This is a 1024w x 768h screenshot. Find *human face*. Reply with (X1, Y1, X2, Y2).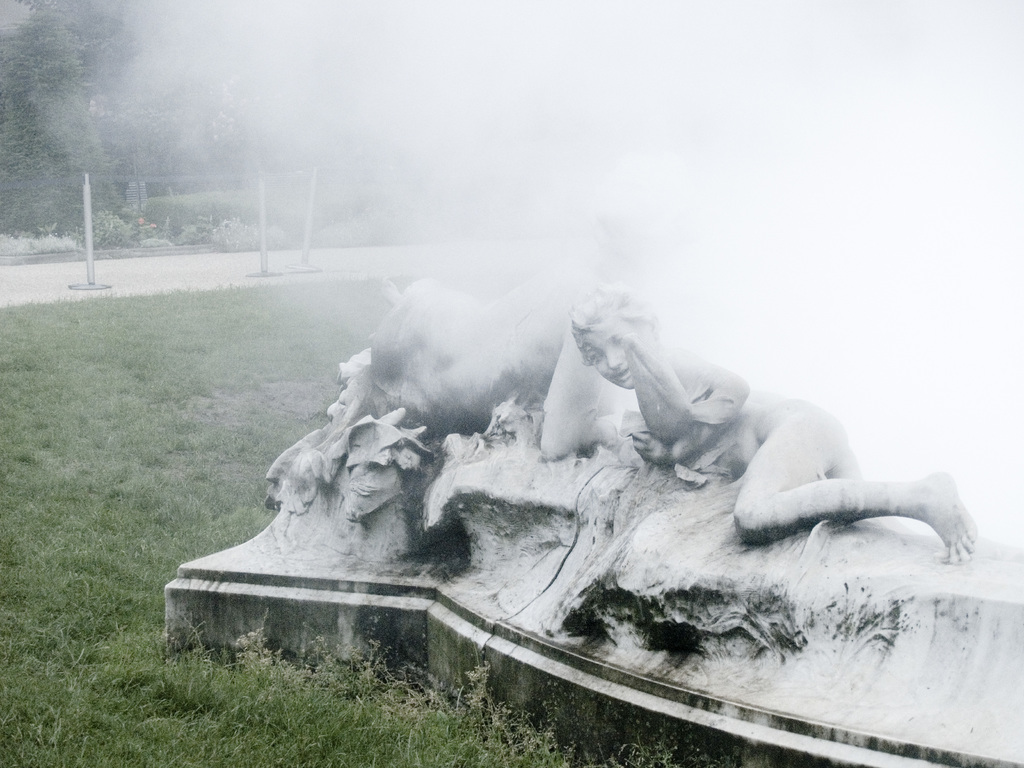
(586, 311, 637, 392).
